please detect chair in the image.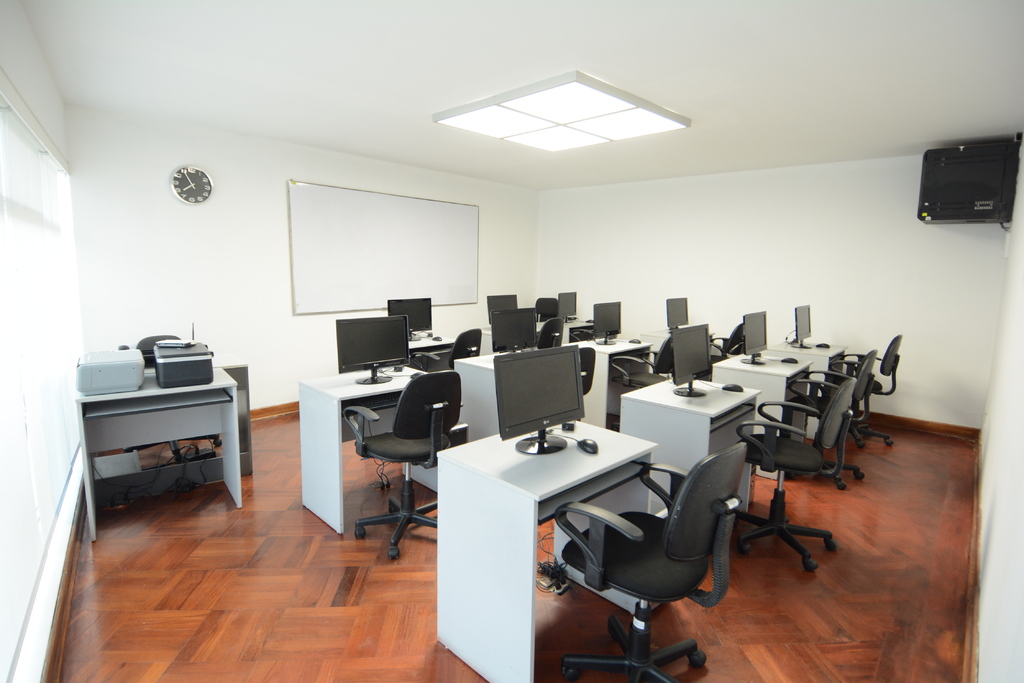
707, 314, 754, 361.
